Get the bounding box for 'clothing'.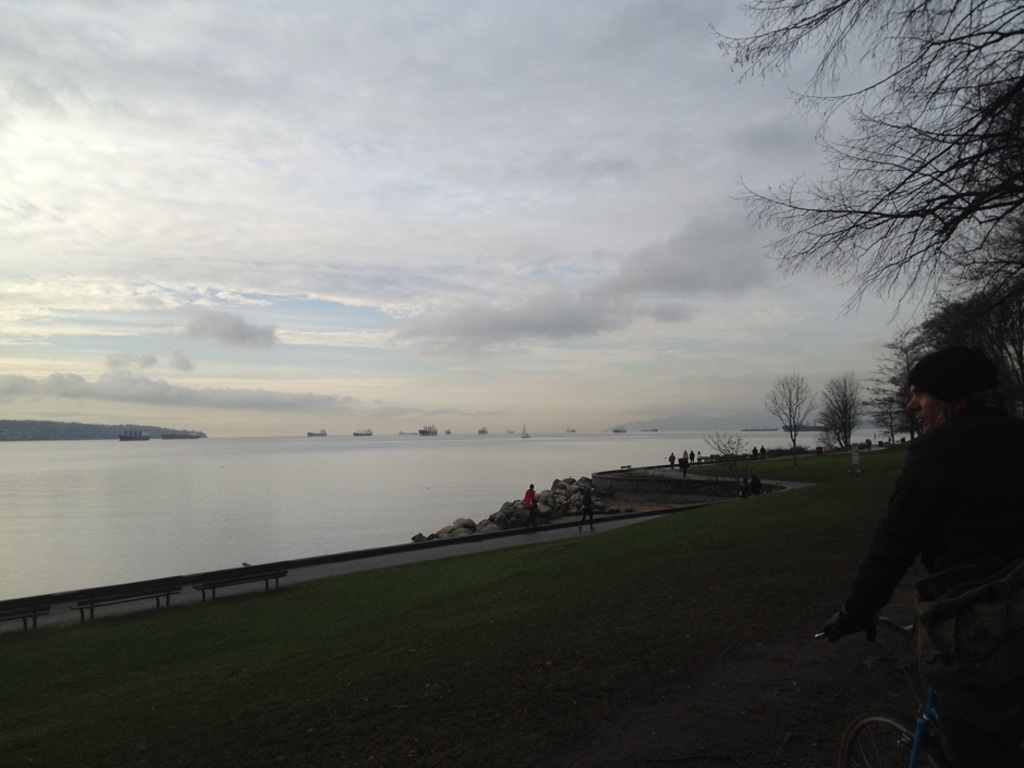
{"x1": 572, "y1": 483, "x2": 600, "y2": 537}.
